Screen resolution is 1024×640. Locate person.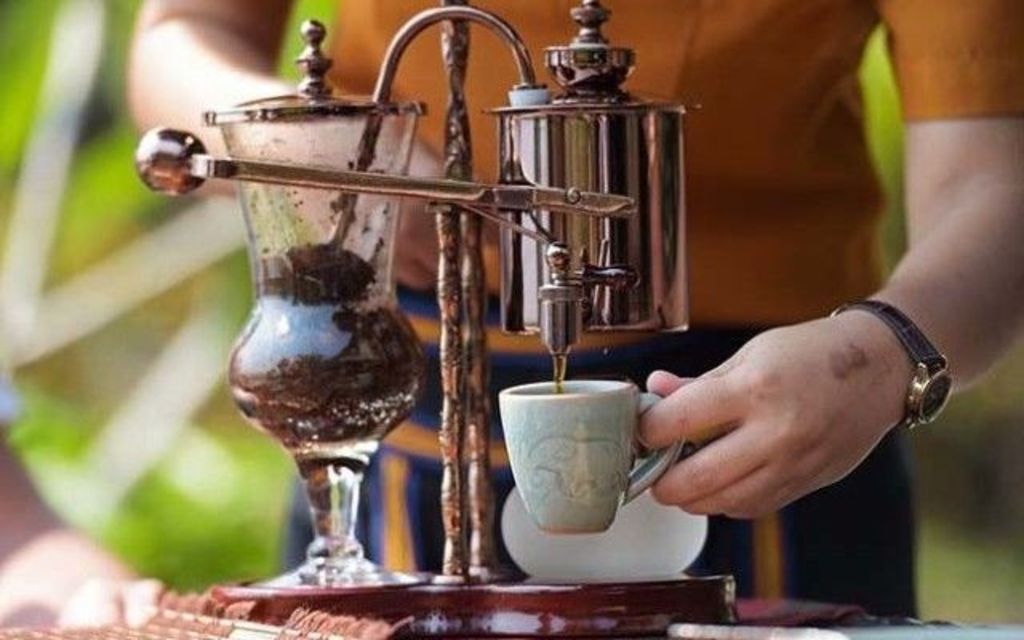
bbox(125, 0, 1022, 624).
